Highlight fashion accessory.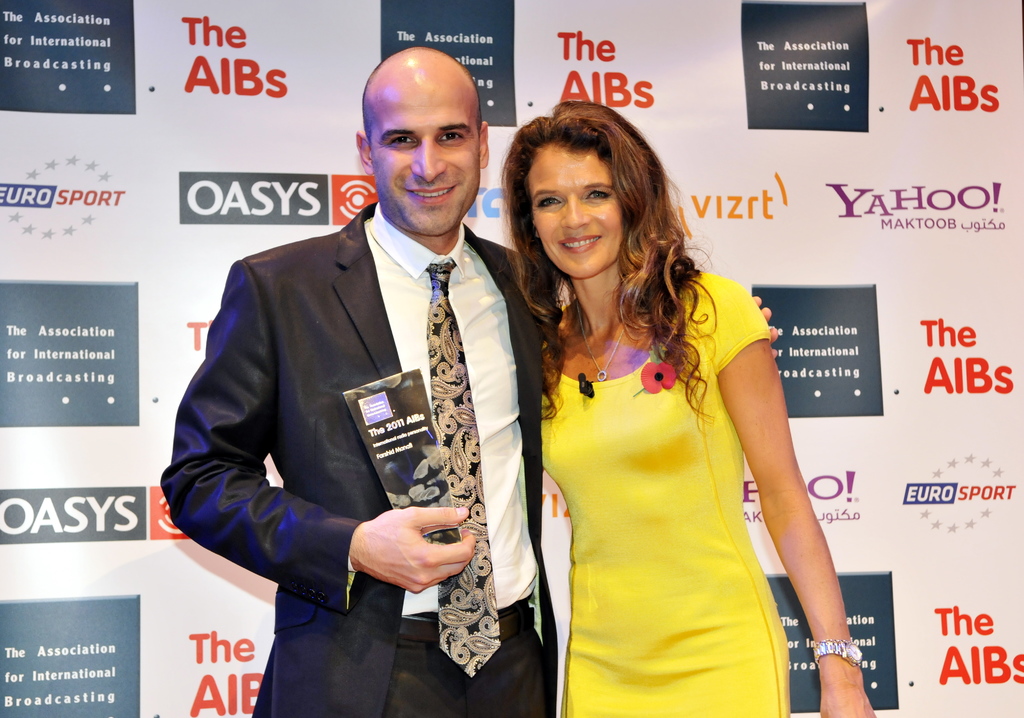
Highlighted region: locate(421, 257, 501, 679).
